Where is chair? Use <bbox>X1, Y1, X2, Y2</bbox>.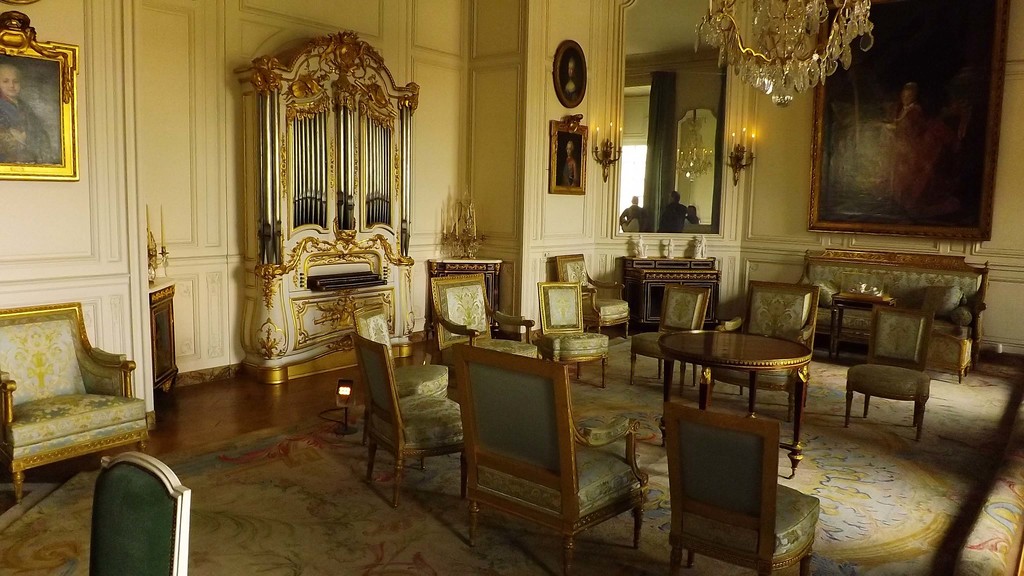
<bbox>703, 282, 816, 452</bbox>.
